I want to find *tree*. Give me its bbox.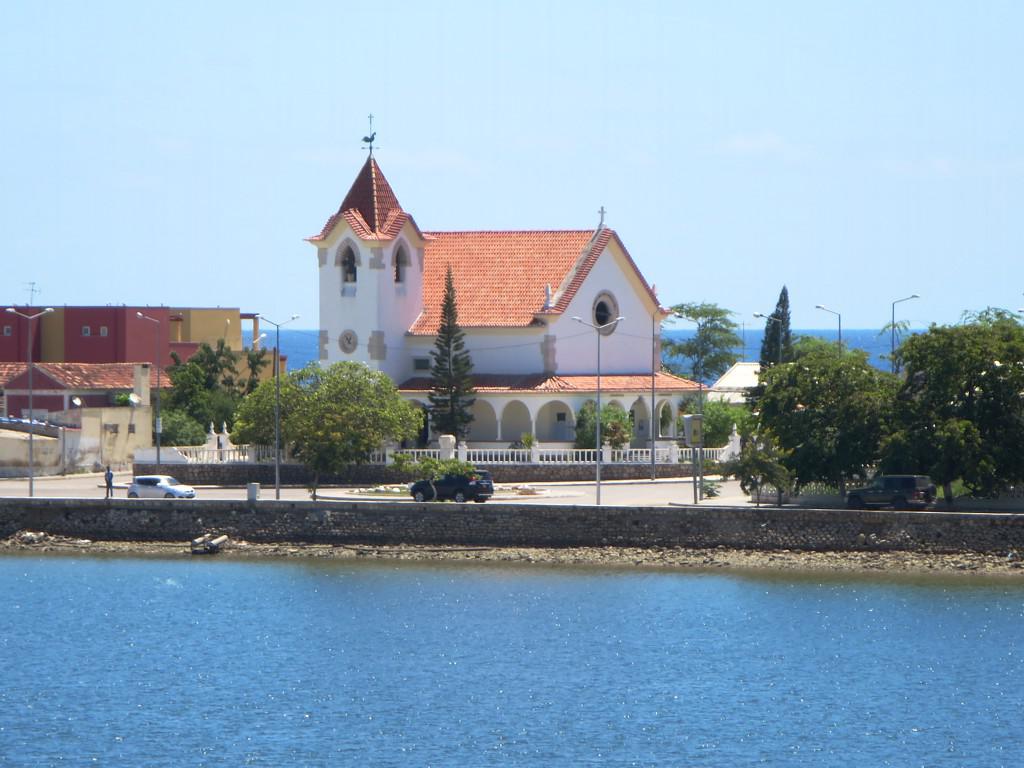
{"x1": 159, "y1": 334, "x2": 262, "y2": 431}.
